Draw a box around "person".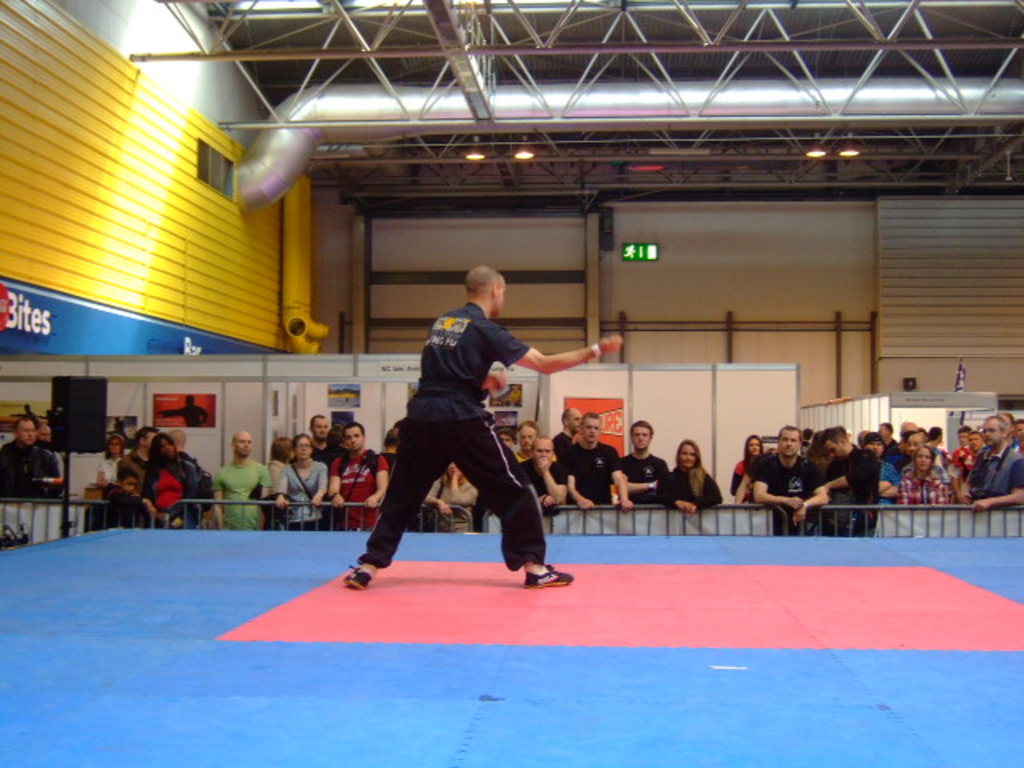
l=522, t=430, r=571, b=512.
